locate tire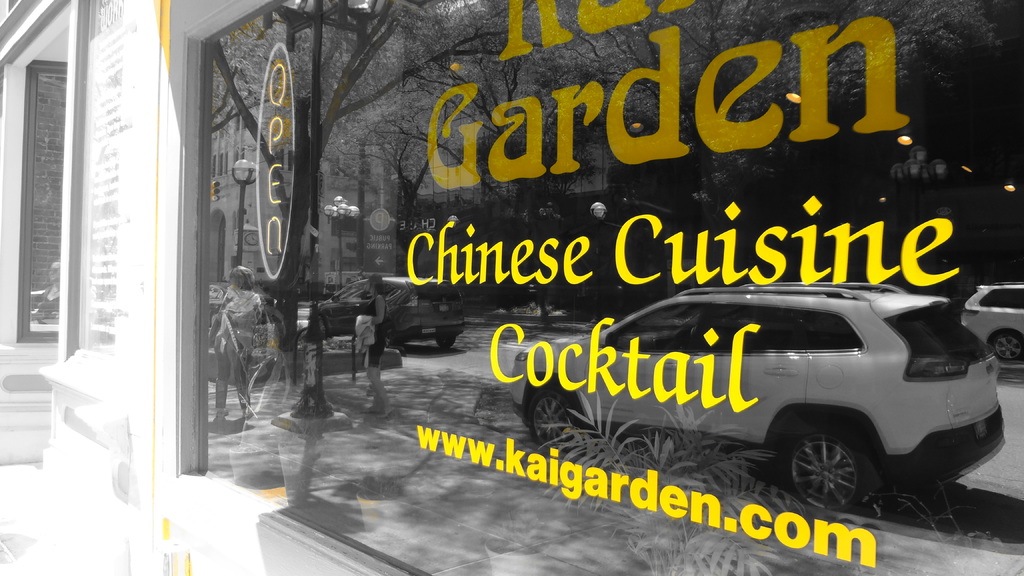
(782, 422, 886, 505)
